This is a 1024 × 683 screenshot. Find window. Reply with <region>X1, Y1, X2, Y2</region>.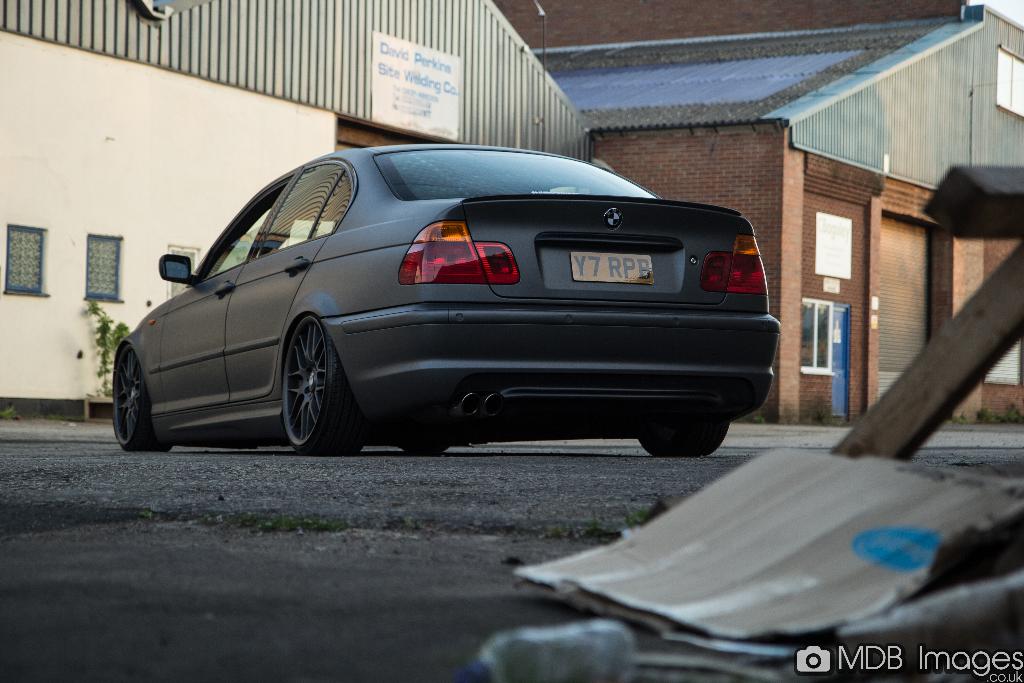
<region>796, 297, 831, 370</region>.
